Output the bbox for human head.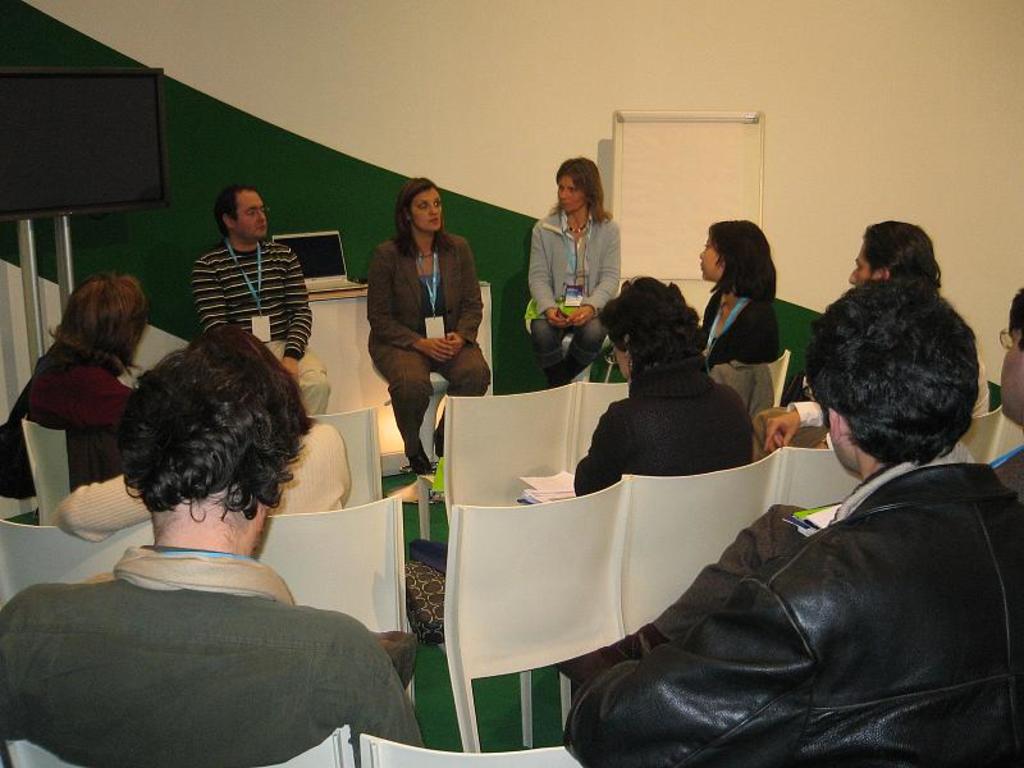
[x1=801, y1=278, x2=977, y2=475].
